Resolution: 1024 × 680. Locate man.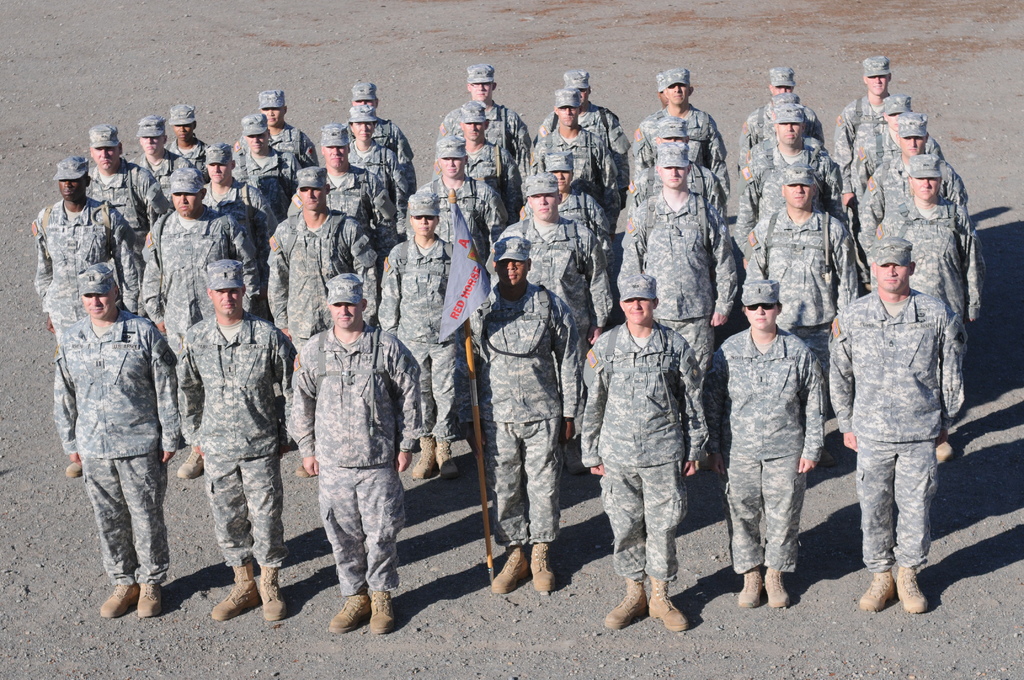
select_region(856, 112, 966, 238).
